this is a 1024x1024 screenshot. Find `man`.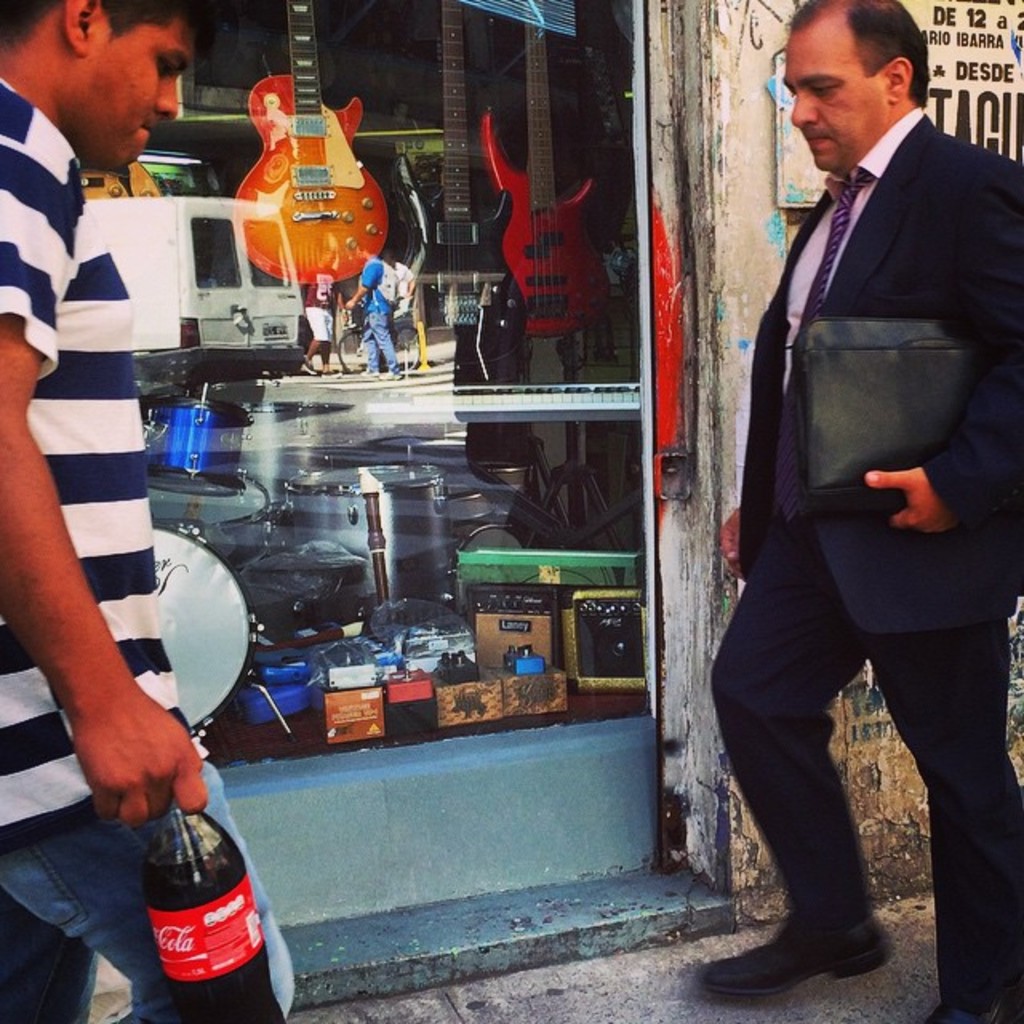
Bounding box: 357,245,437,379.
